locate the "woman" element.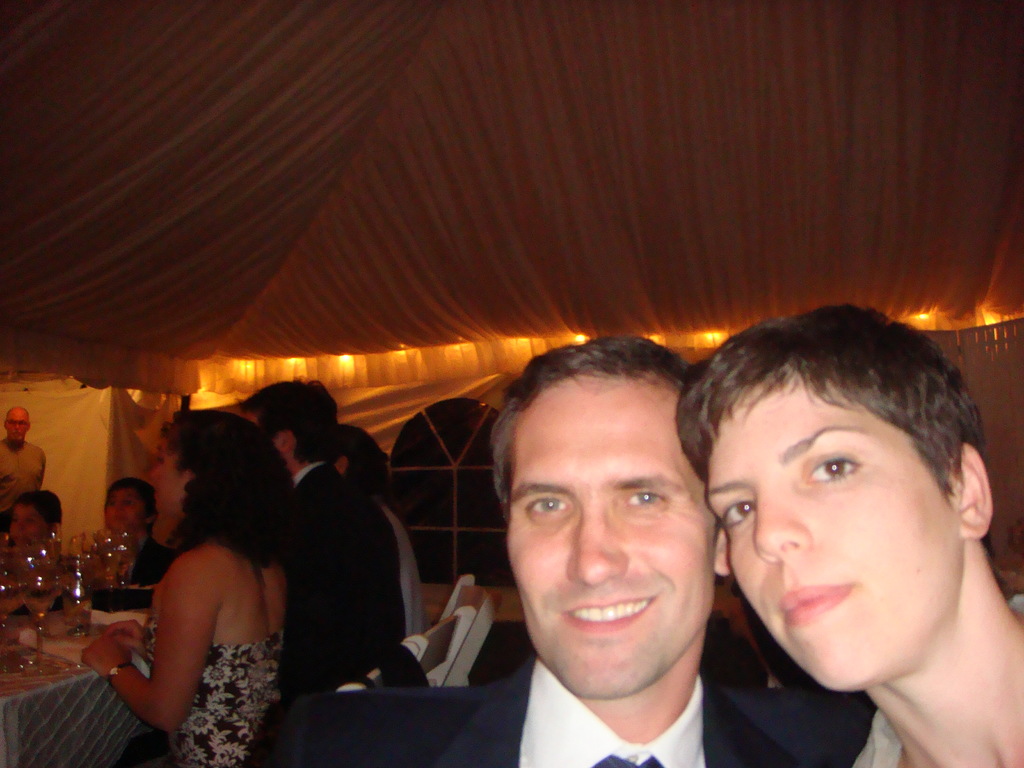
Element bbox: rect(95, 399, 296, 767).
